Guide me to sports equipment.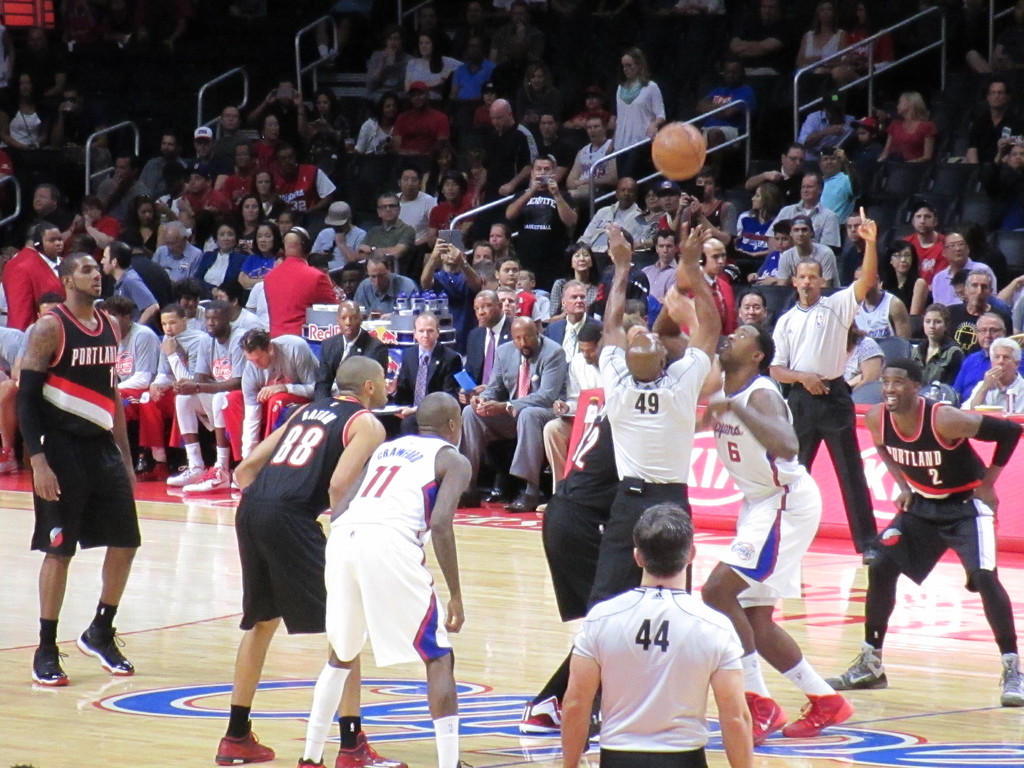
Guidance: [785, 694, 852, 737].
